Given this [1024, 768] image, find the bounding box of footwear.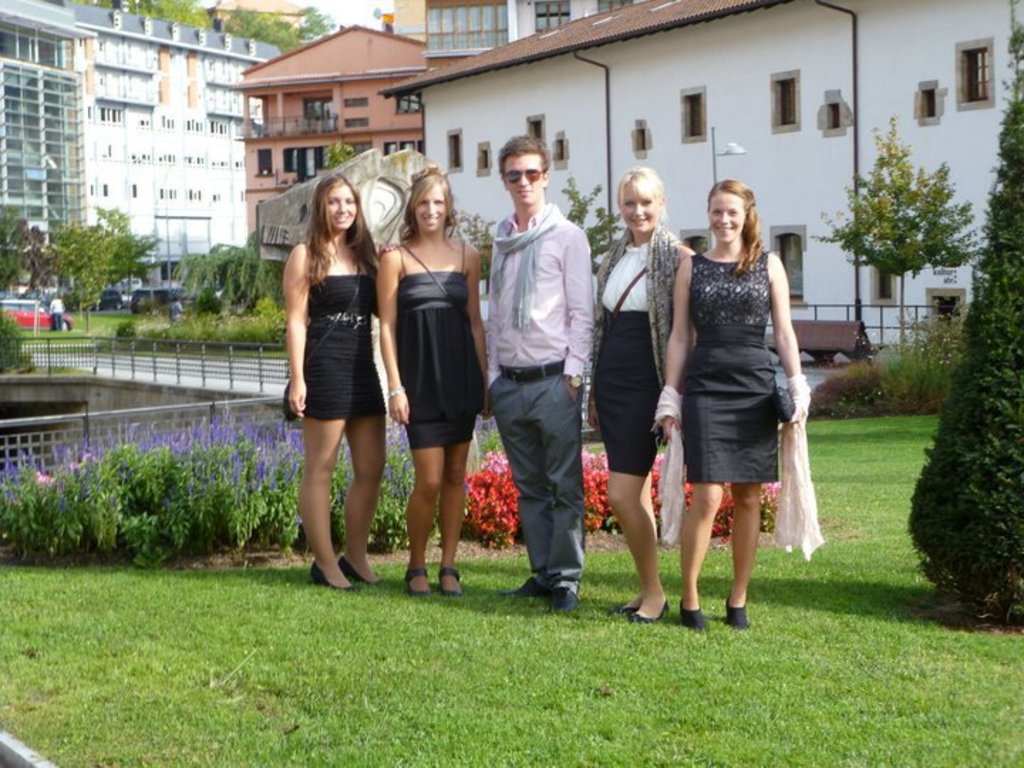
407:570:428:597.
